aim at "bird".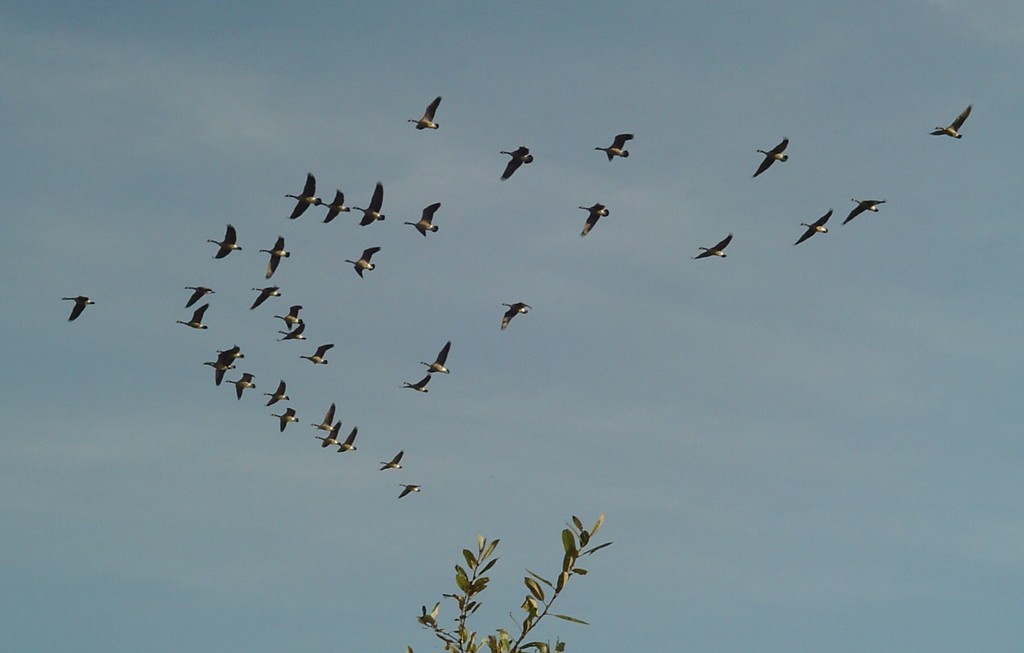
Aimed at (left=271, top=307, right=303, bottom=333).
